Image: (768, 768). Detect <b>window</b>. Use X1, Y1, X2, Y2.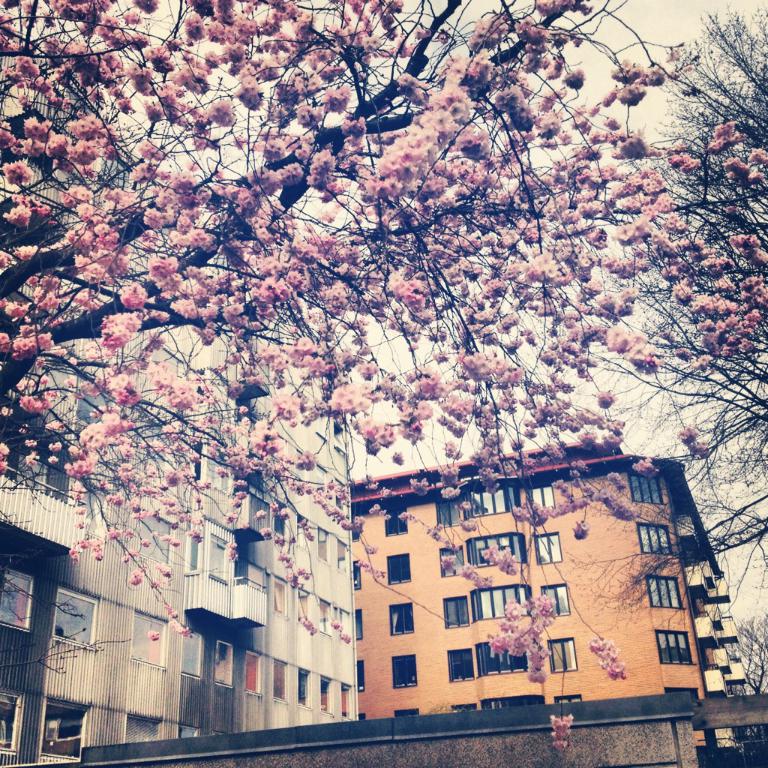
470, 581, 532, 624.
